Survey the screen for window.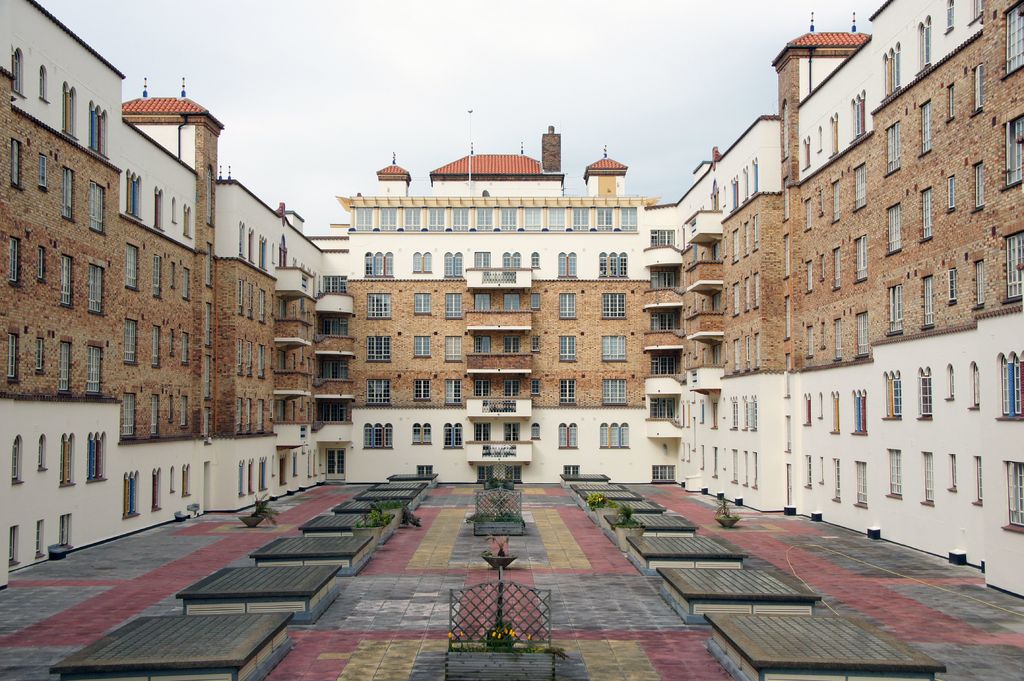
Survey found: detection(648, 394, 681, 417).
